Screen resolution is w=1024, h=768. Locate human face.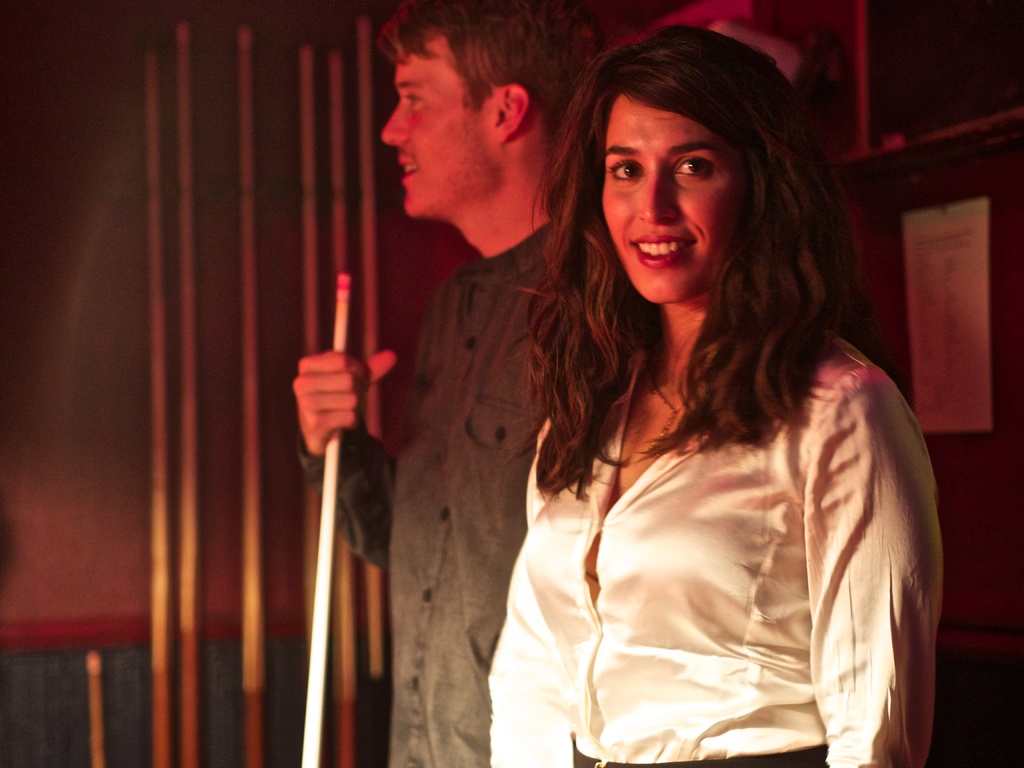
region(604, 99, 749, 298).
